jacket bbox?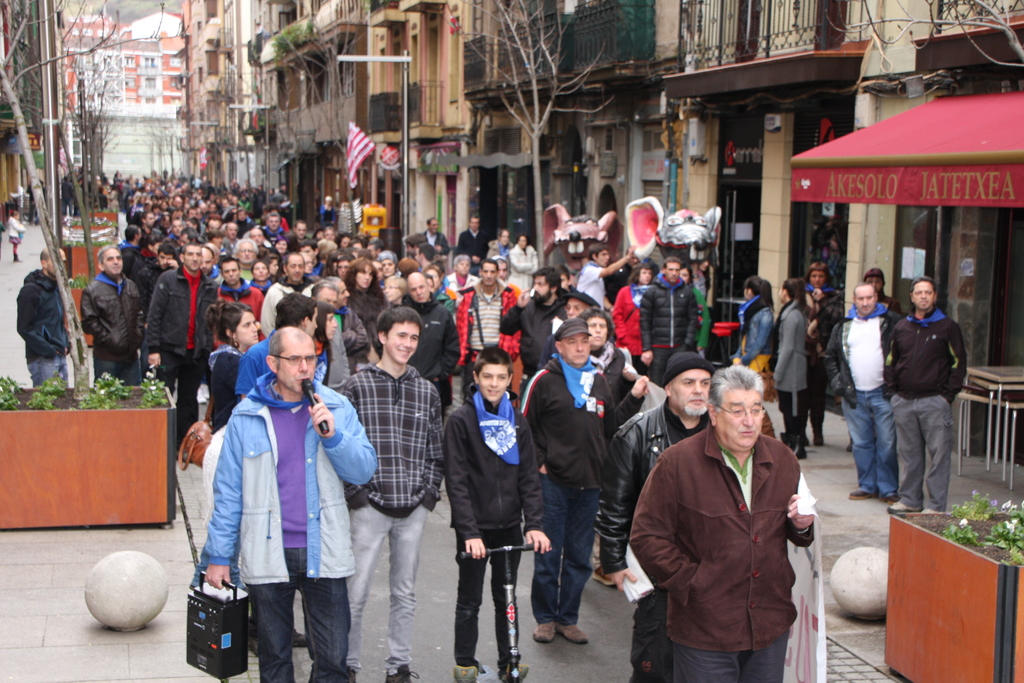
73/273/147/367
